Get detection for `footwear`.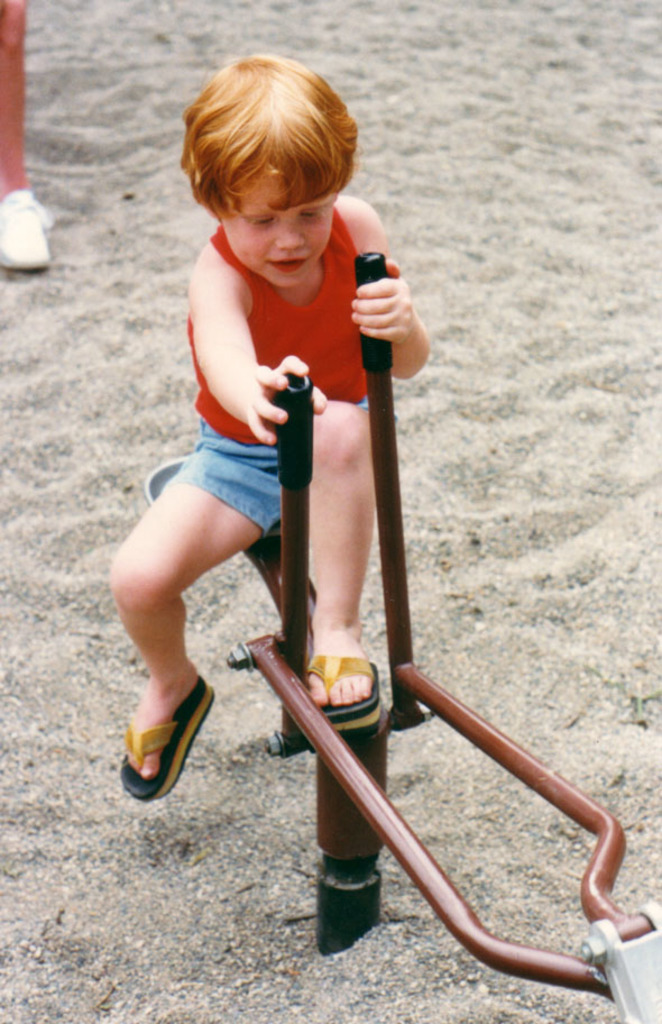
Detection: Rect(297, 640, 385, 732).
